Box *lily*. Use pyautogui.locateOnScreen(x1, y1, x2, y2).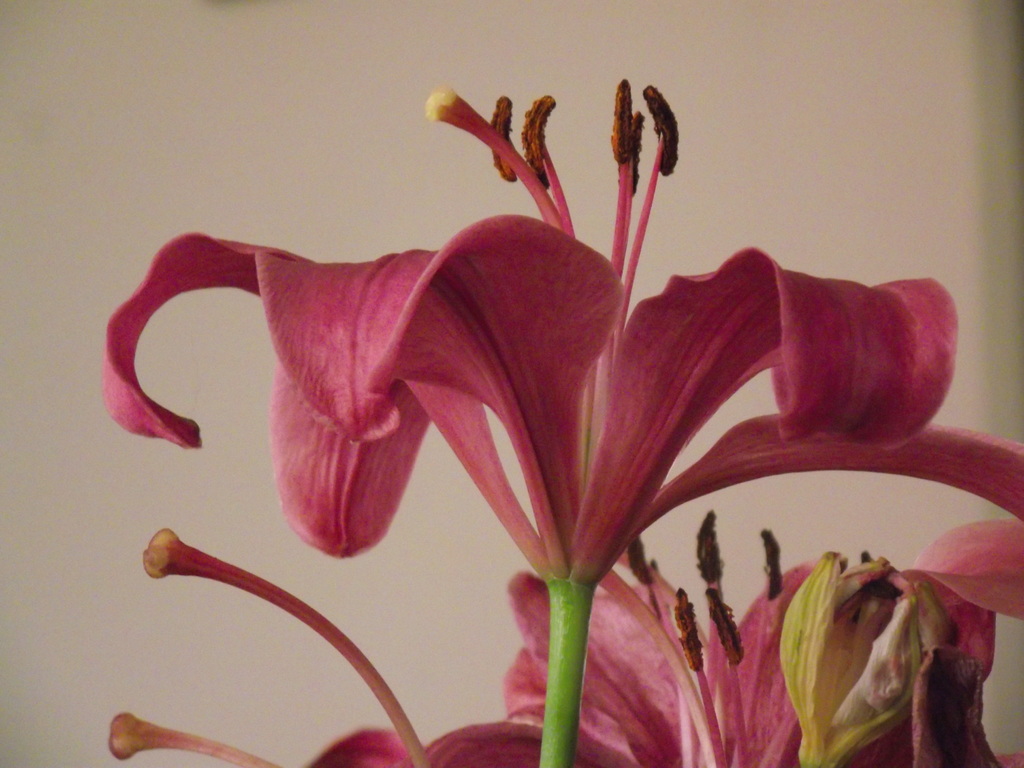
pyautogui.locateOnScreen(108, 459, 1021, 765).
